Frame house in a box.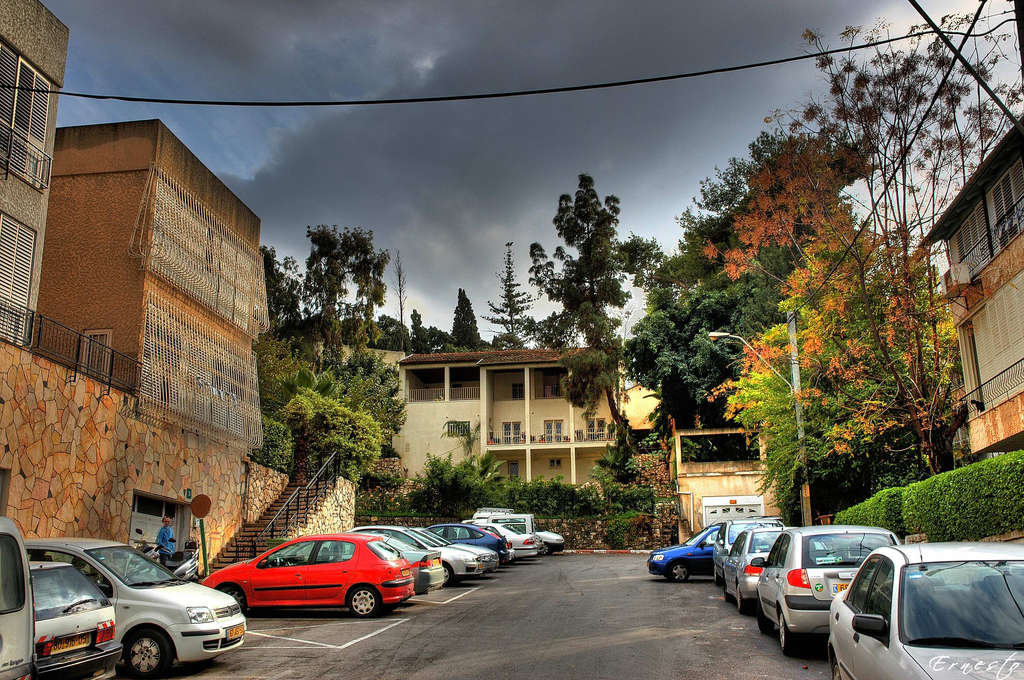
locate(378, 335, 622, 487).
